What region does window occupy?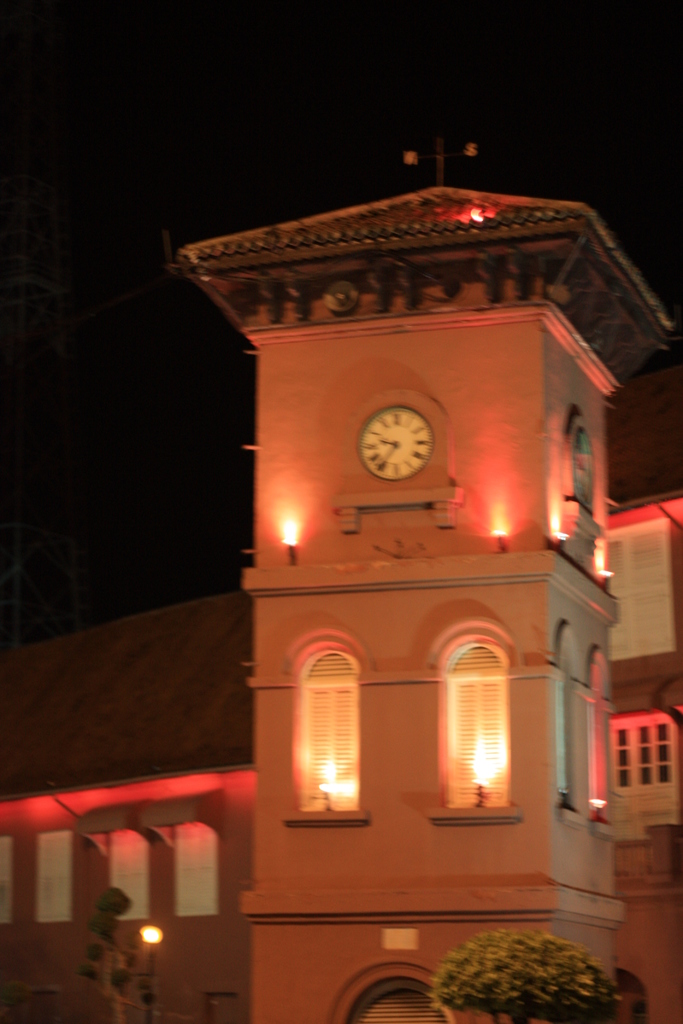
crop(110, 827, 161, 920).
